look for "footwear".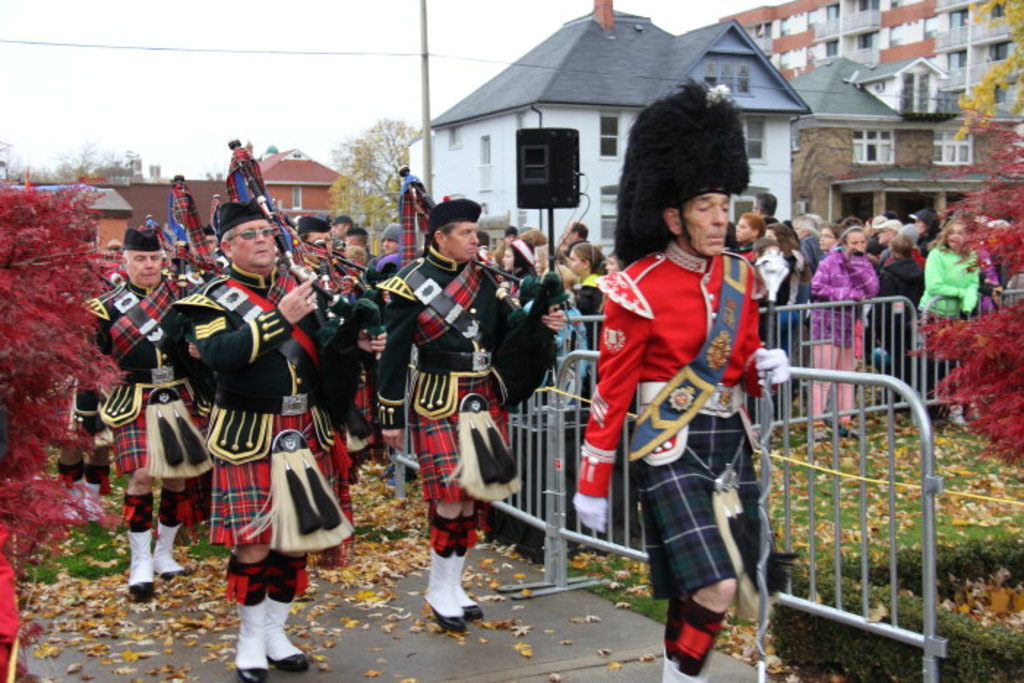
Found: [x1=272, y1=604, x2=310, y2=665].
